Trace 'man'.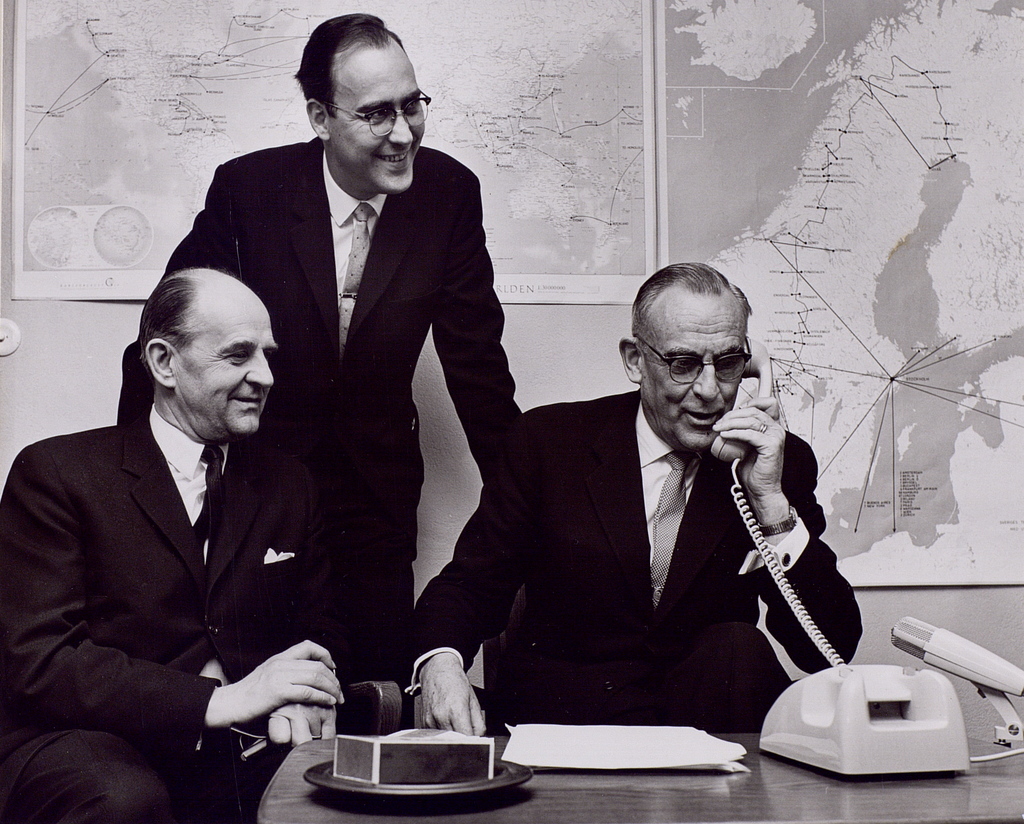
Traced to 396, 262, 863, 742.
